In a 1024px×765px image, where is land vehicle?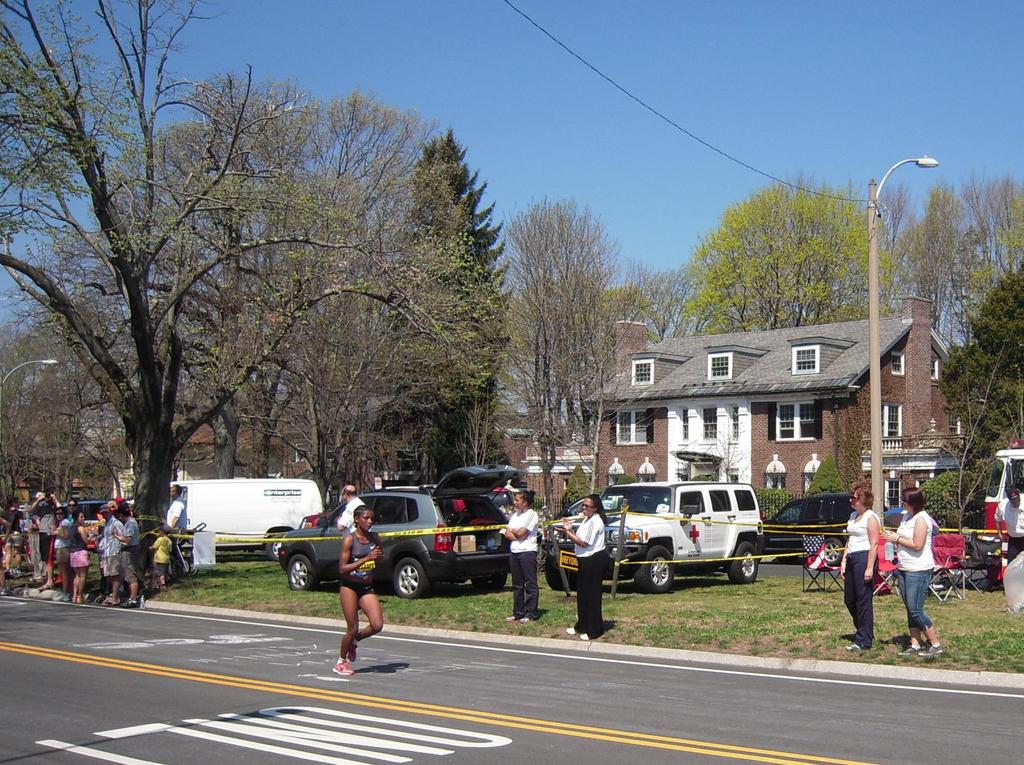
[274,479,546,610].
